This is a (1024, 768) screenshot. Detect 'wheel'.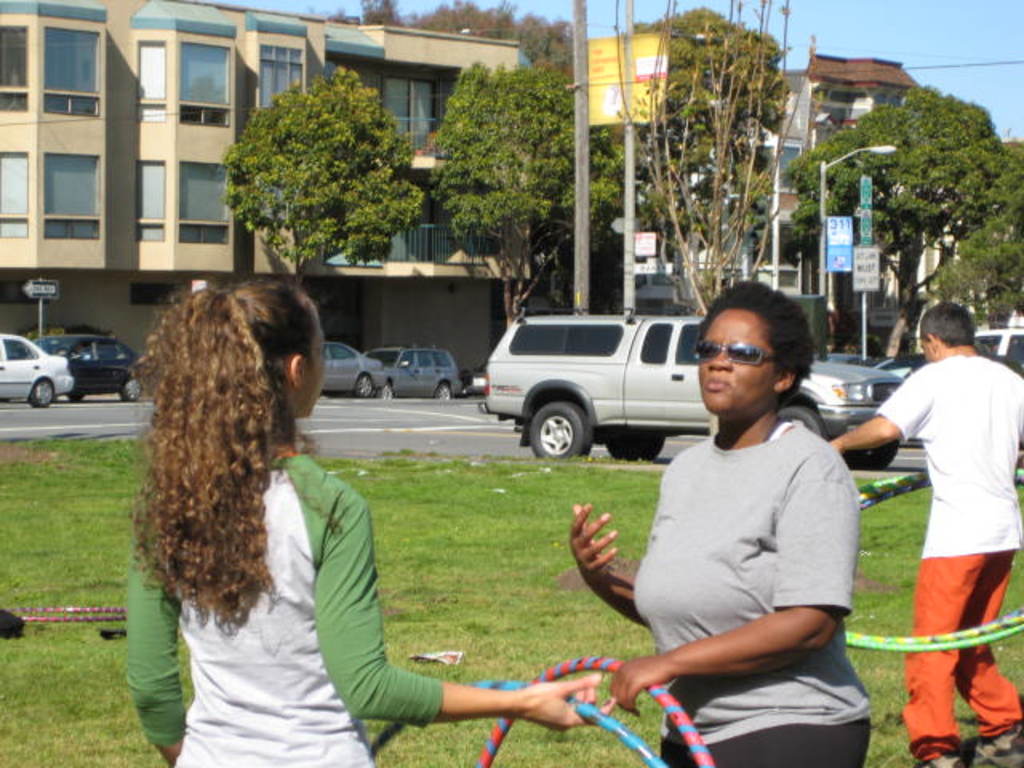
67,390,86,400.
